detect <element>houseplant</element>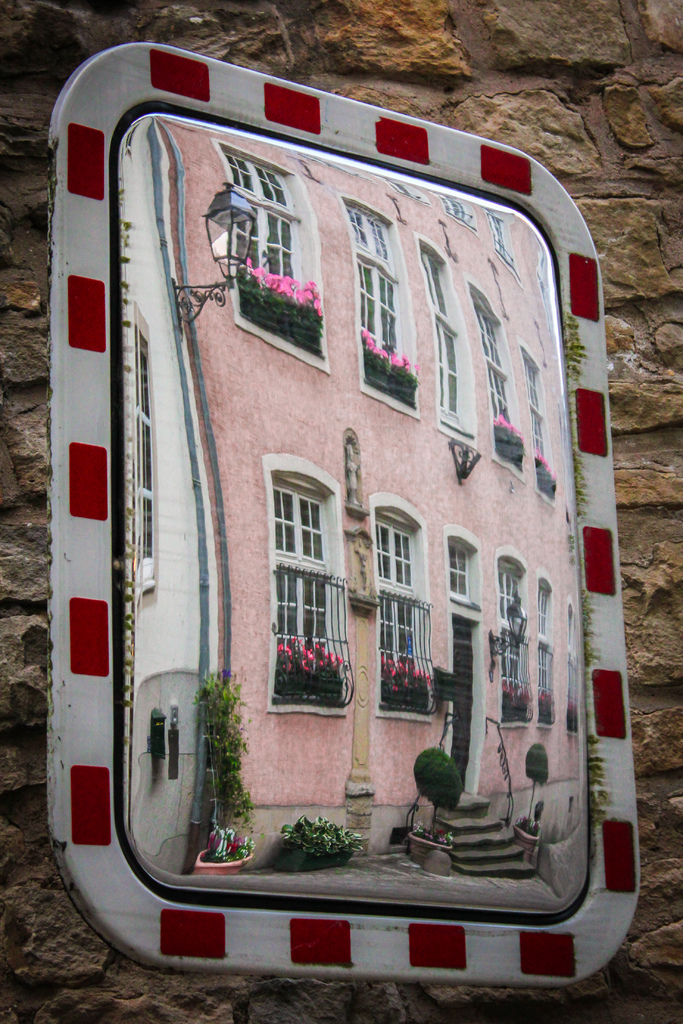
(195,721,258,881)
